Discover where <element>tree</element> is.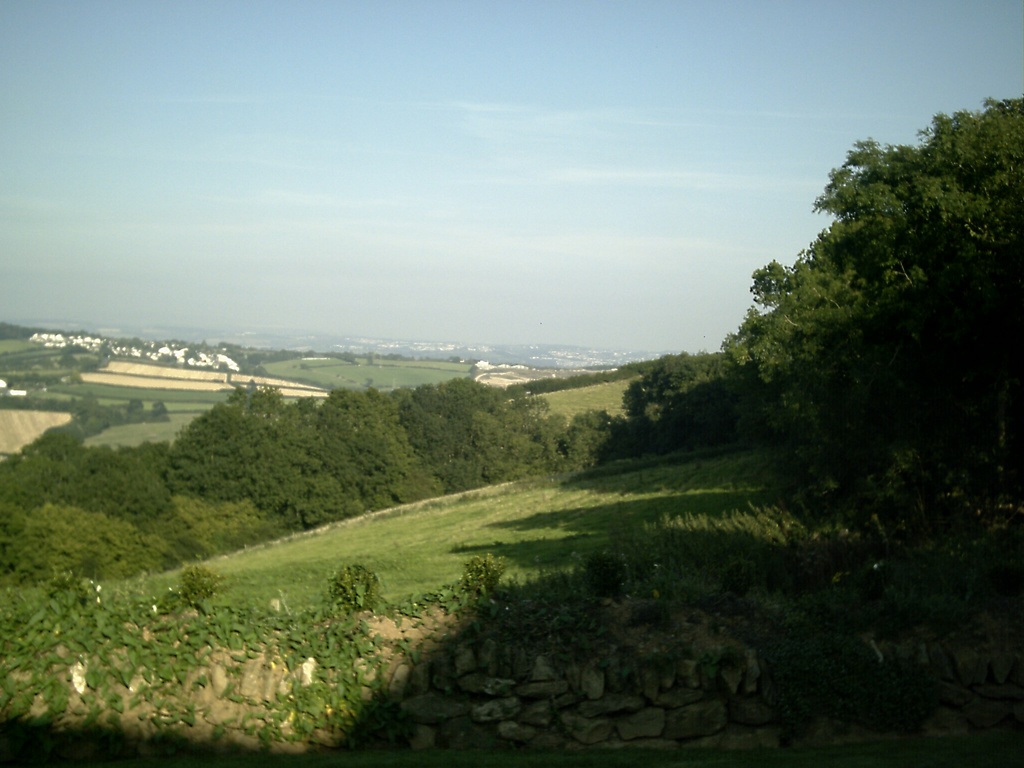
Discovered at locate(546, 404, 645, 468).
